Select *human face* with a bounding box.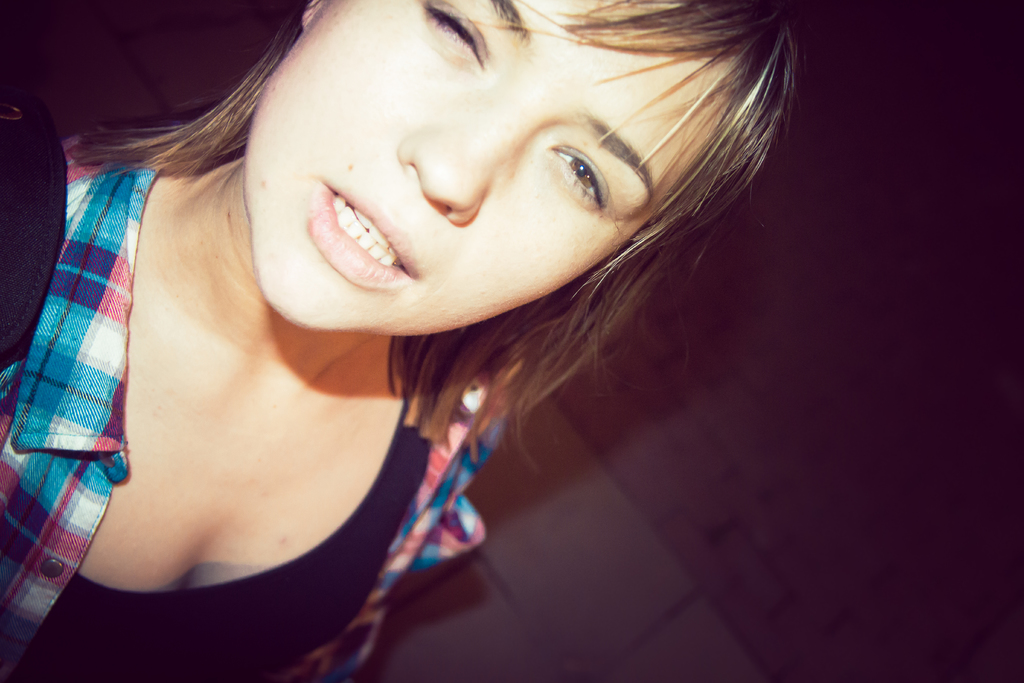
locate(244, 0, 731, 333).
